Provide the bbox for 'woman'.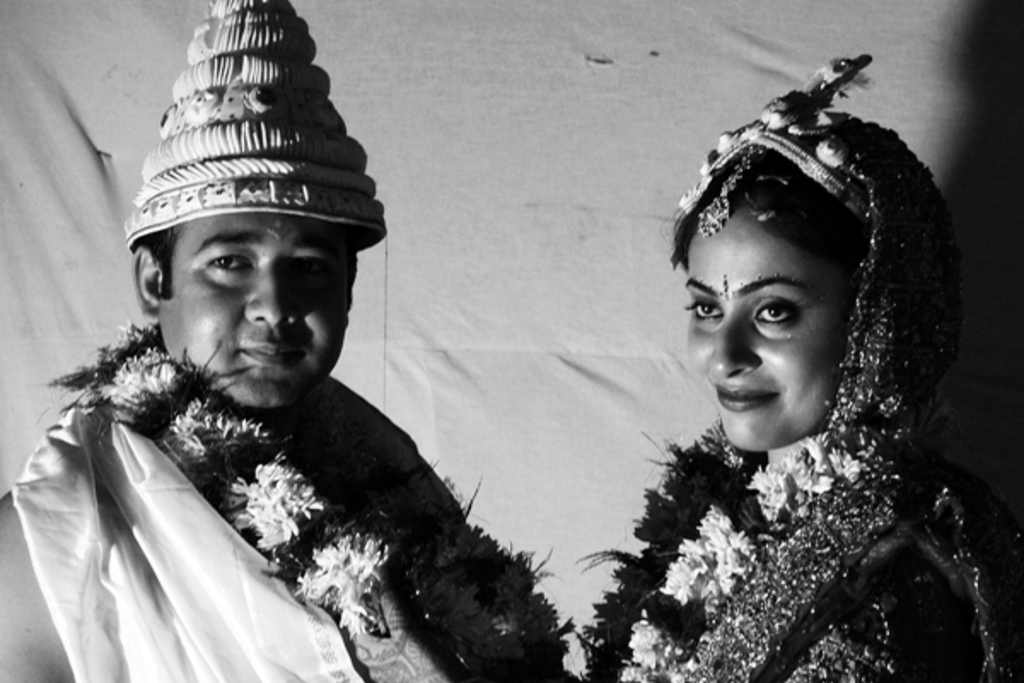
<box>548,43,1000,673</box>.
